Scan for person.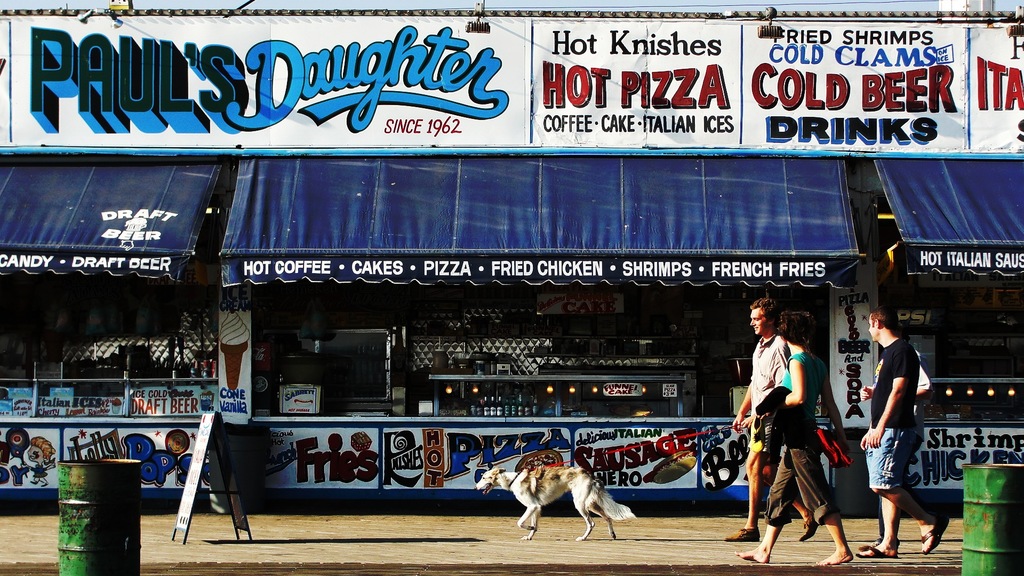
Scan result: bbox=(865, 287, 937, 563).
